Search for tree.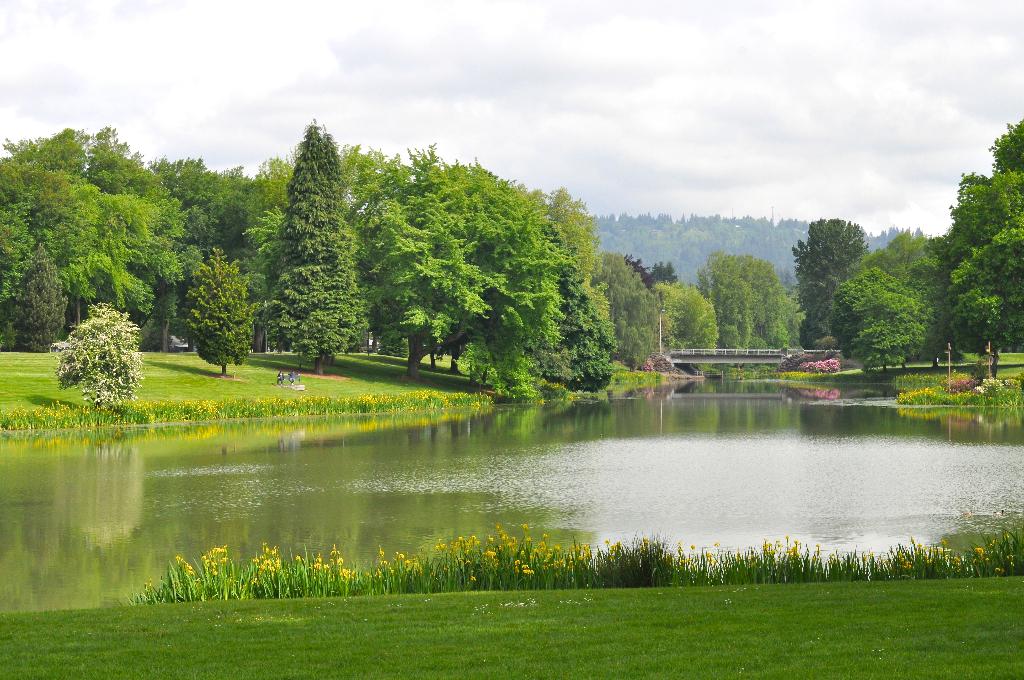
Found at box=[532, 225, 619, 393].
